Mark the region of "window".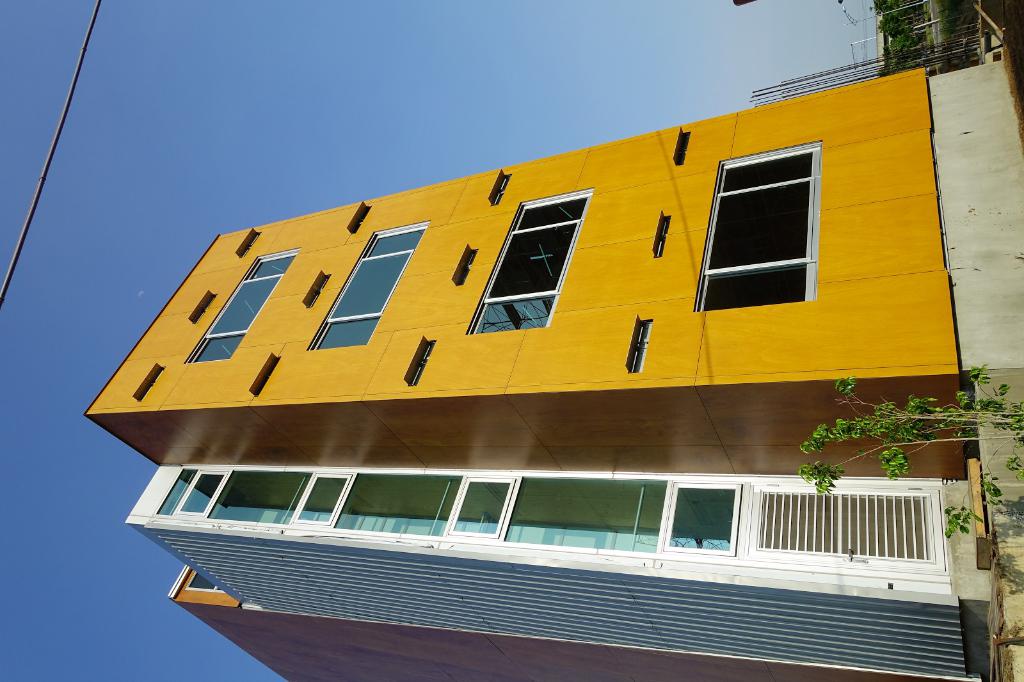
Region: select_region(684, 136, 835, 310).
